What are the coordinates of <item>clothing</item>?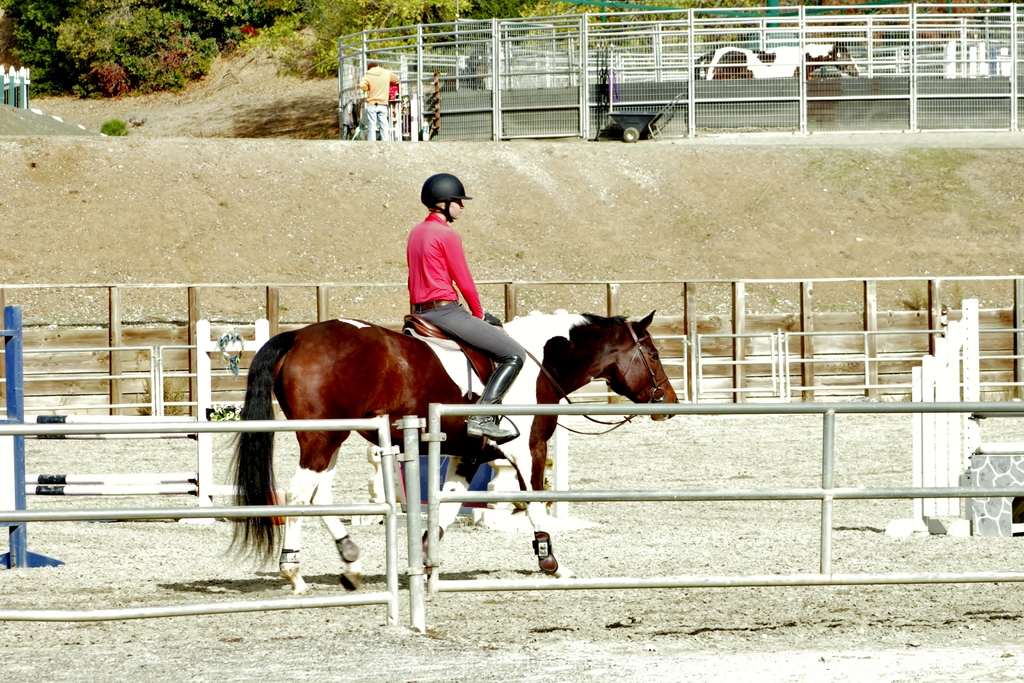
<region>355, 67, 391, 124</region>.
